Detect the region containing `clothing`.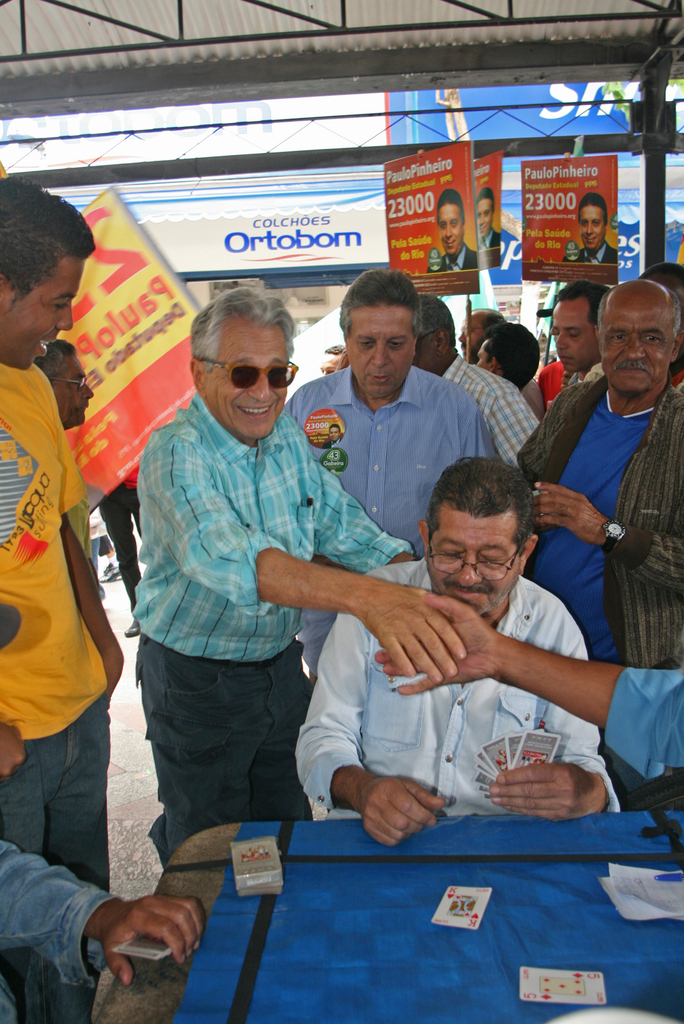
x1=288, y1=362, x2=500, y2=669.
